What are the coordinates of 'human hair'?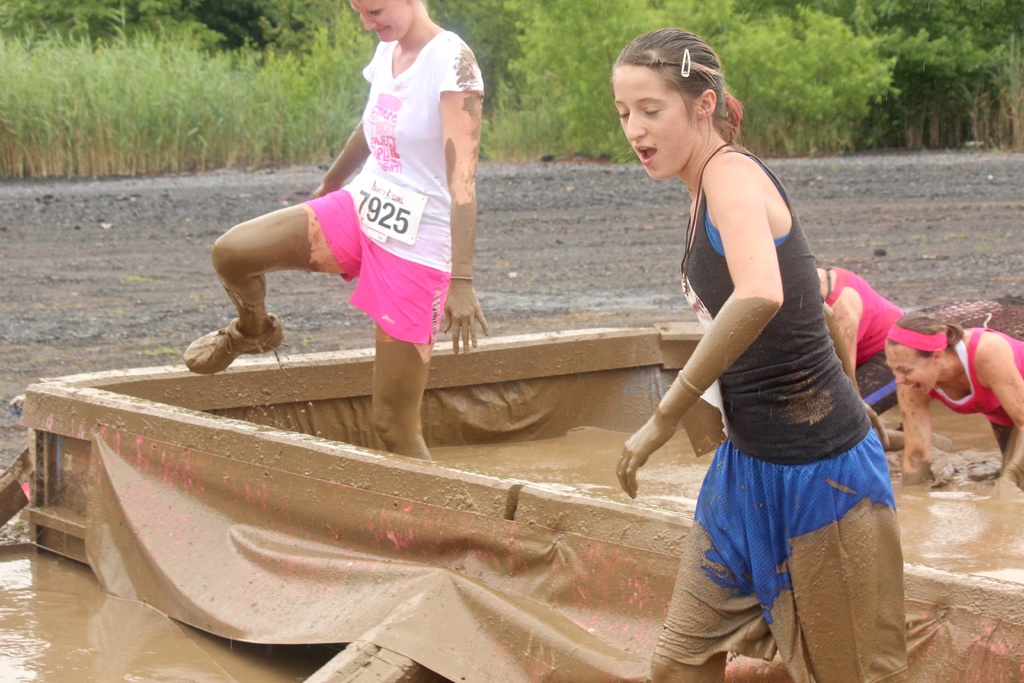
611,31,733,176.
